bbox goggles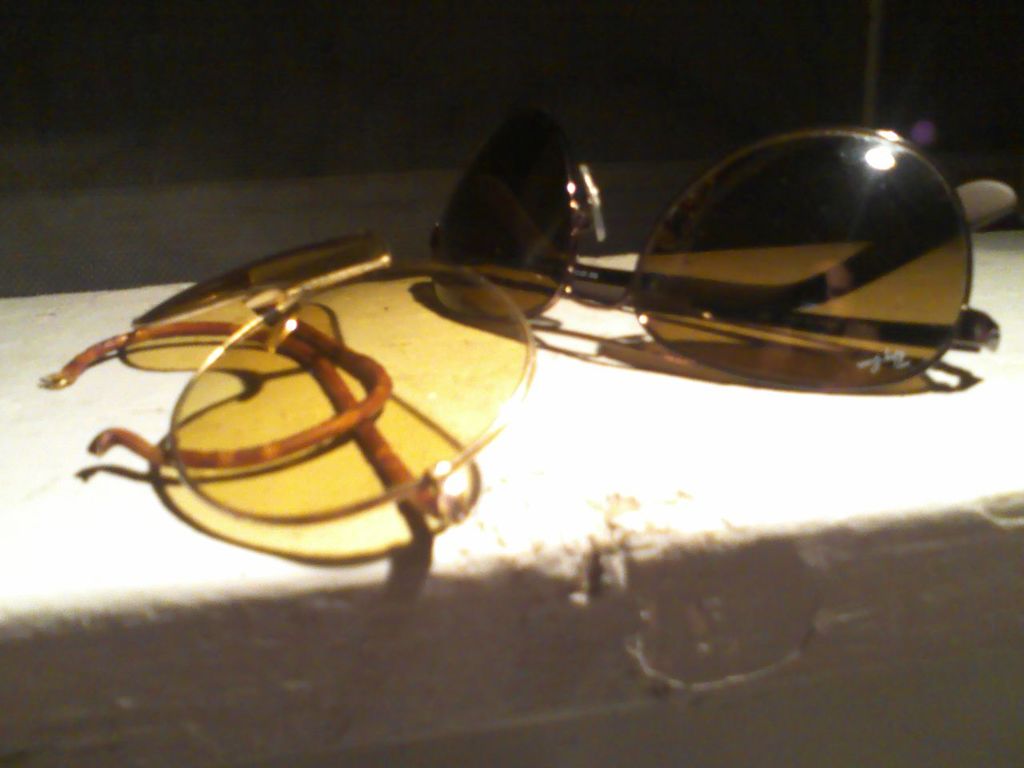
box(427, 110, 1017, 387)
